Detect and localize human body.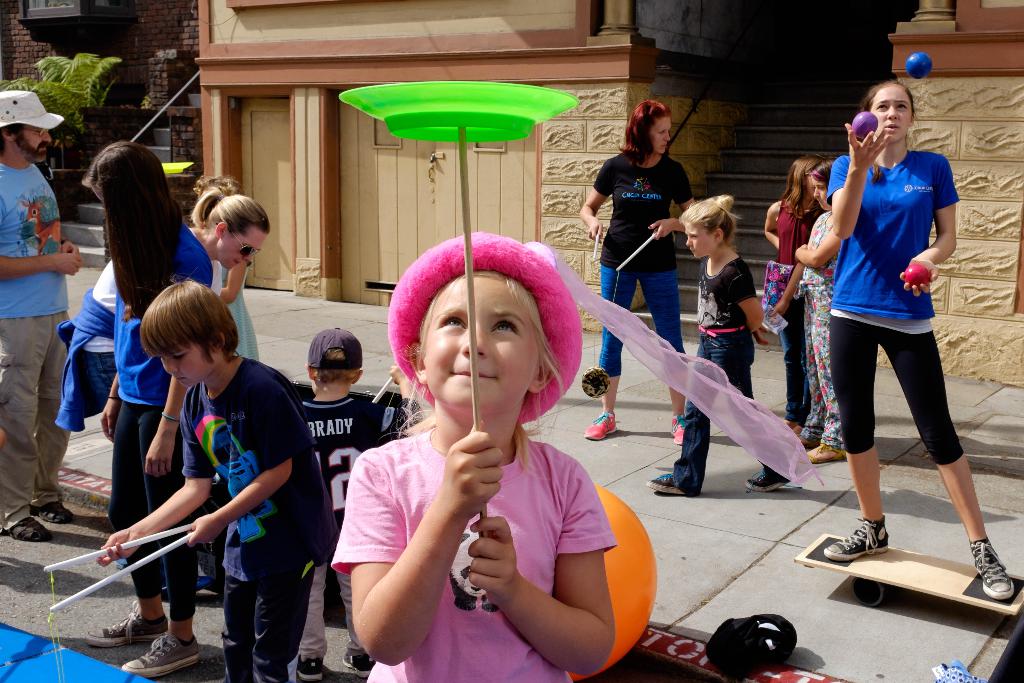
Localized at (0,160,82,542).
